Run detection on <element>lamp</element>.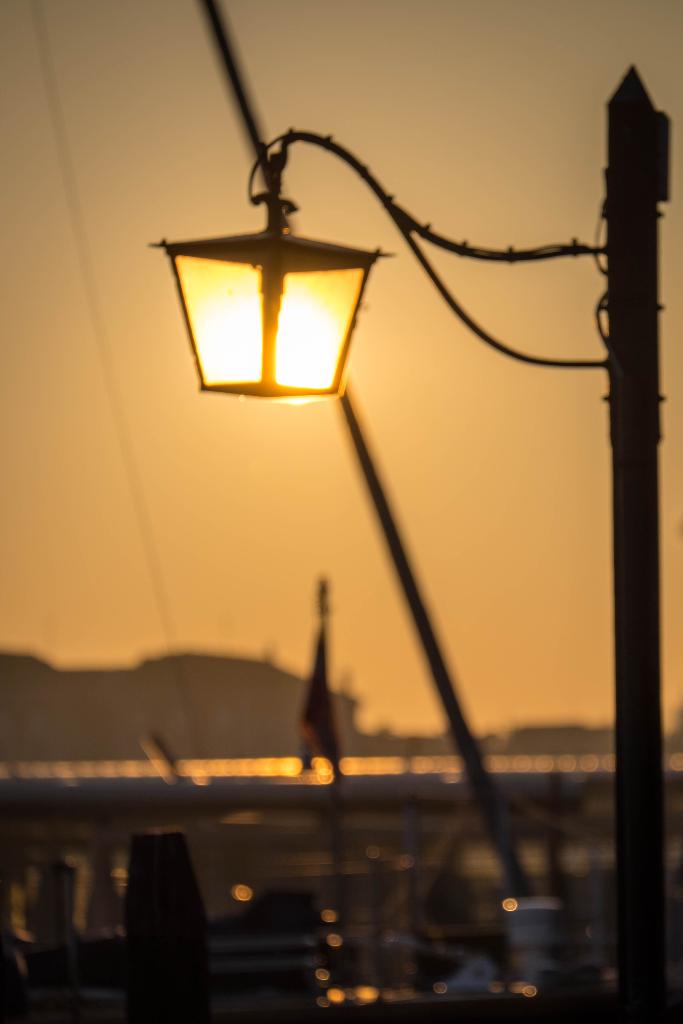
Result: left=172, top=149, right=399, bottom=435.
